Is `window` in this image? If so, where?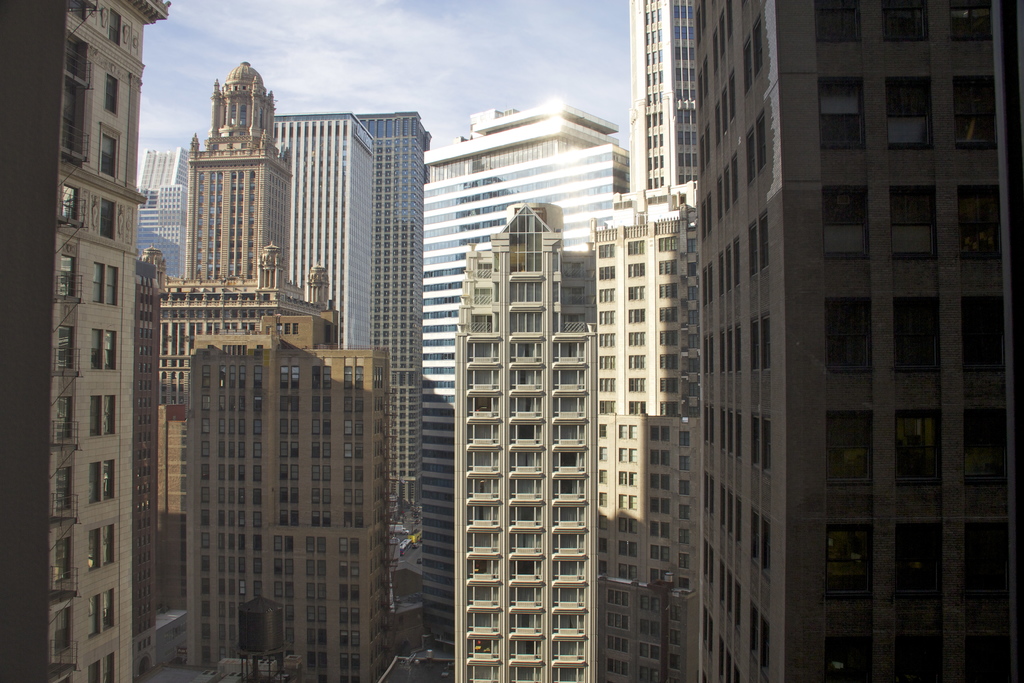
Yes, at crop(99, 198, 115, 240).
